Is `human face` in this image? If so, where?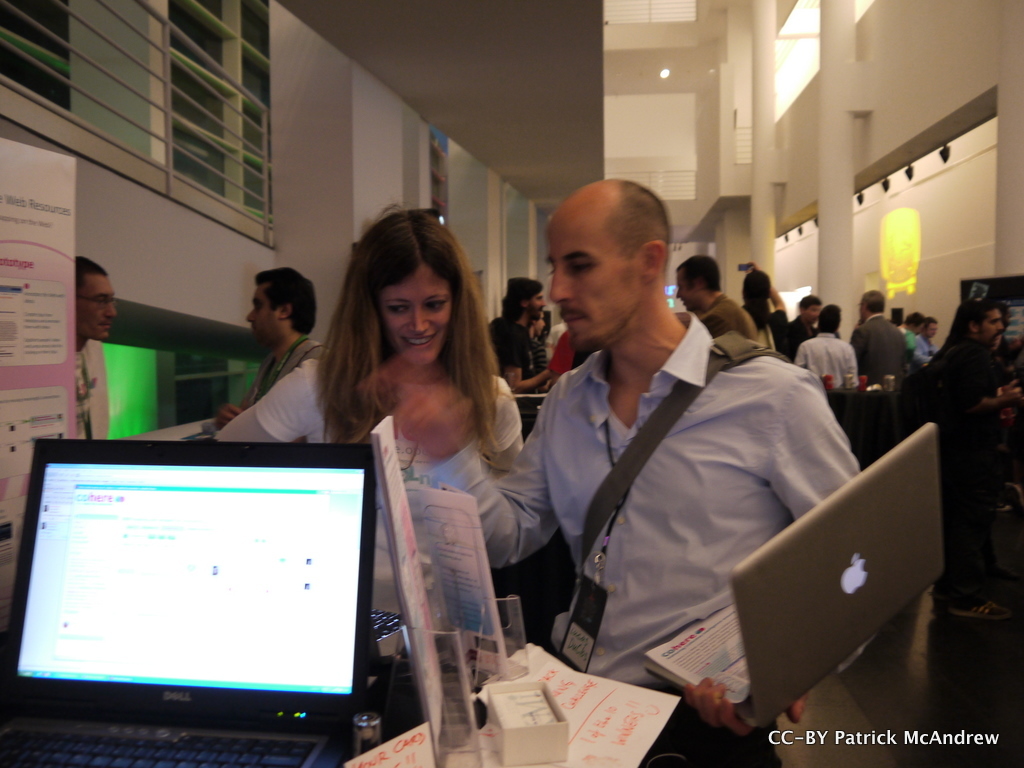
Yes, at 244, 285, 279, 343.
